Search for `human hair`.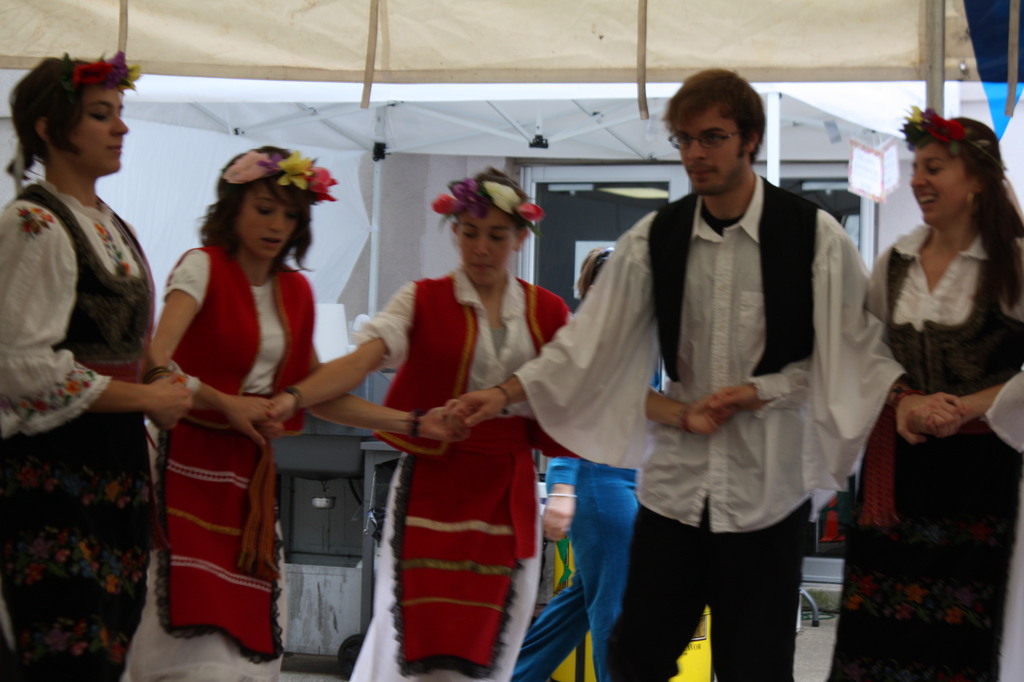
Found at l=656, t=67, r=769, b=165.
